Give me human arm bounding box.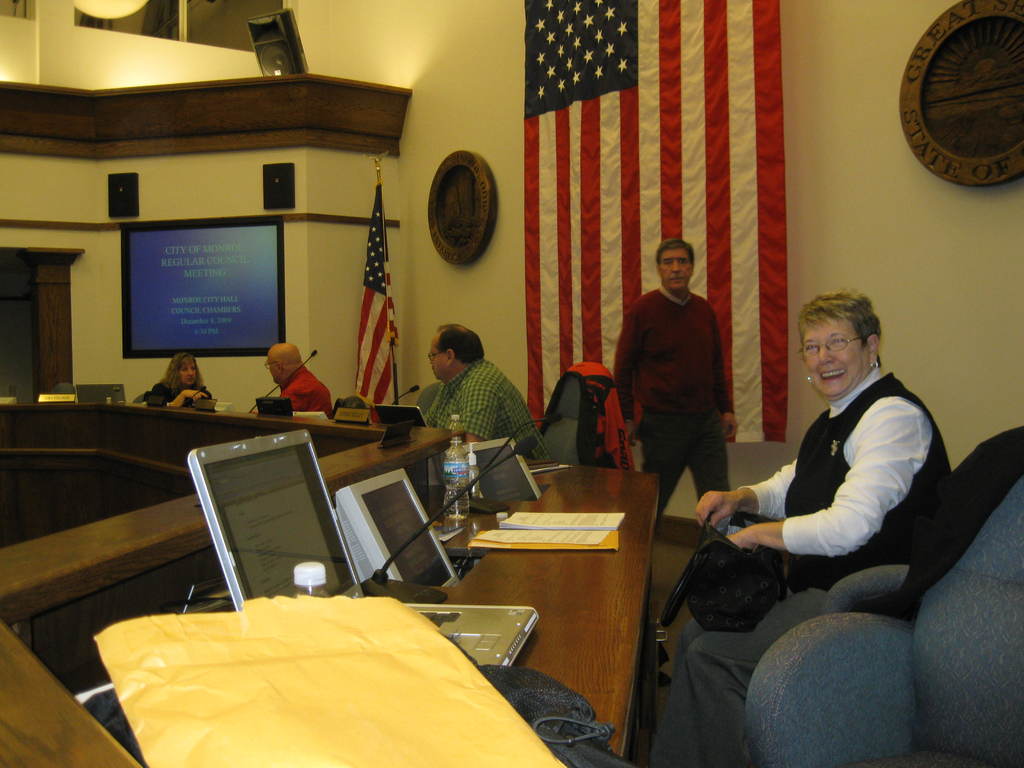
(694, 457, 798, 531).
